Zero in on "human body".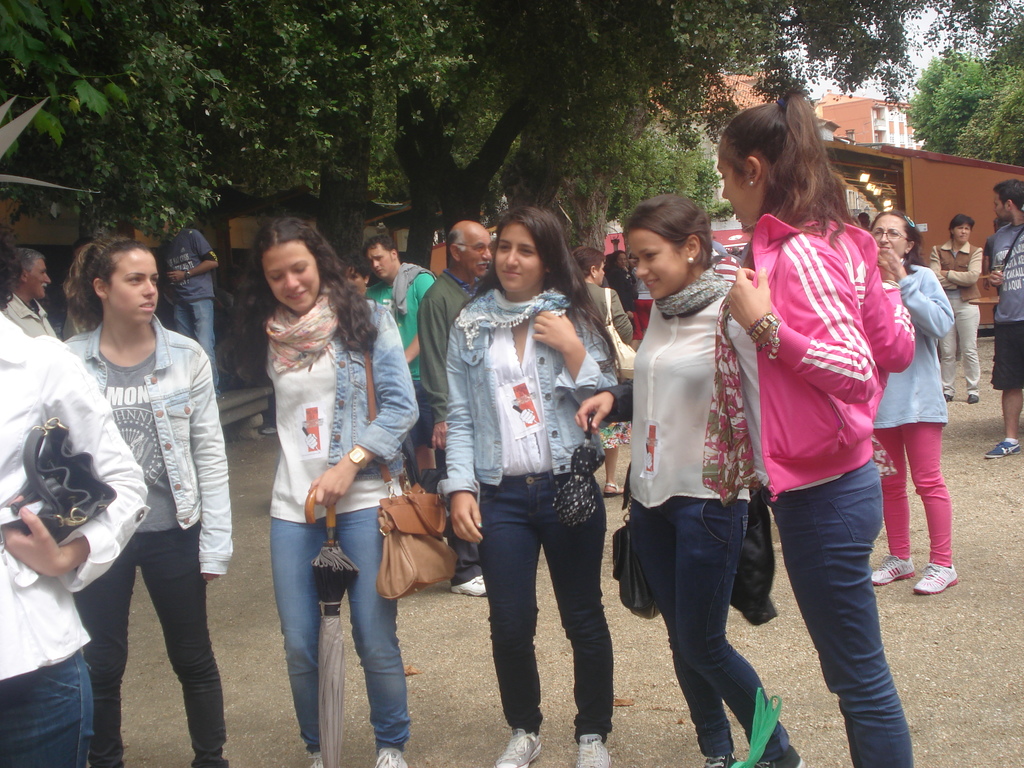
Zeroed in: bbox=[984, 216, 1023, 460].
